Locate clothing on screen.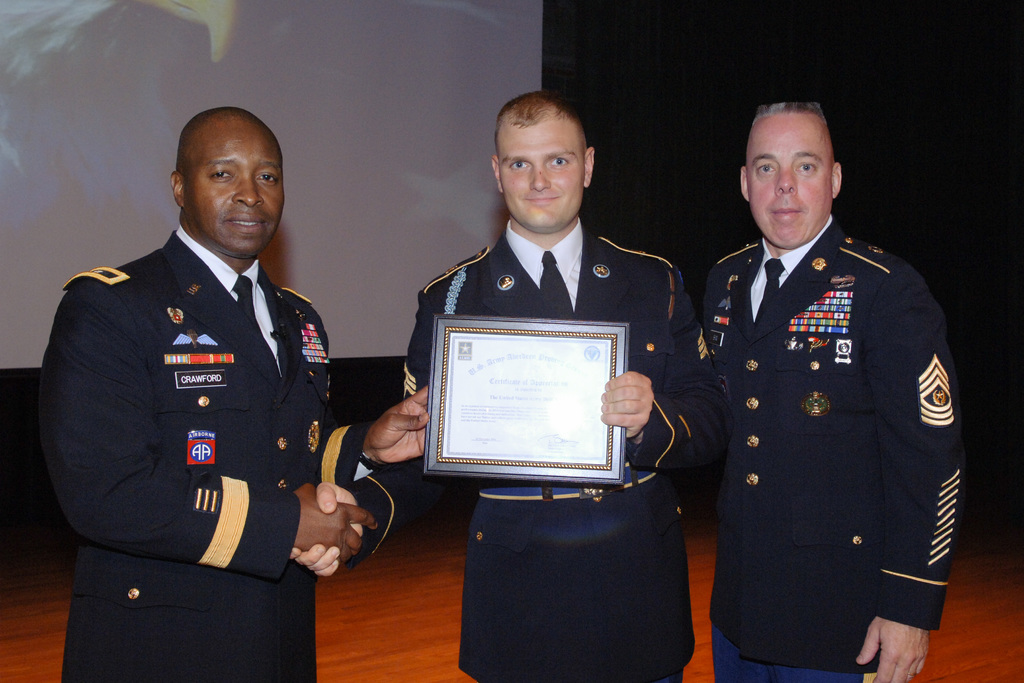
On screen at [685,201,977,671].
